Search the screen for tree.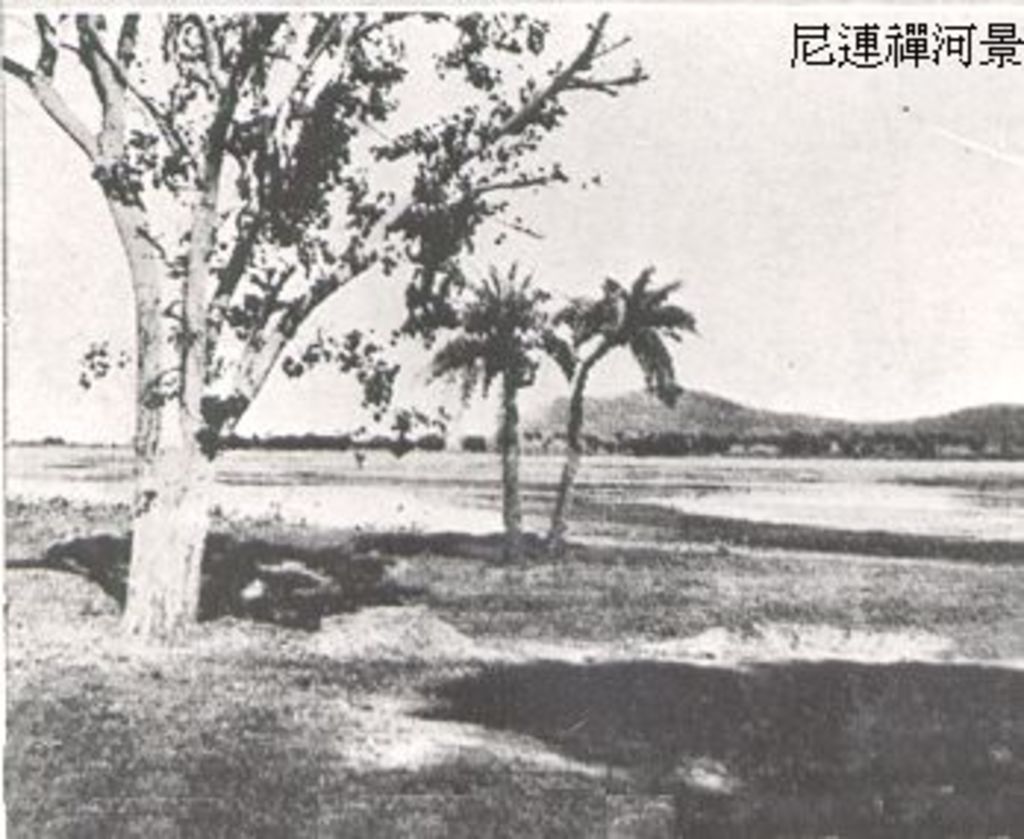
Found at (538,256,703,551).
